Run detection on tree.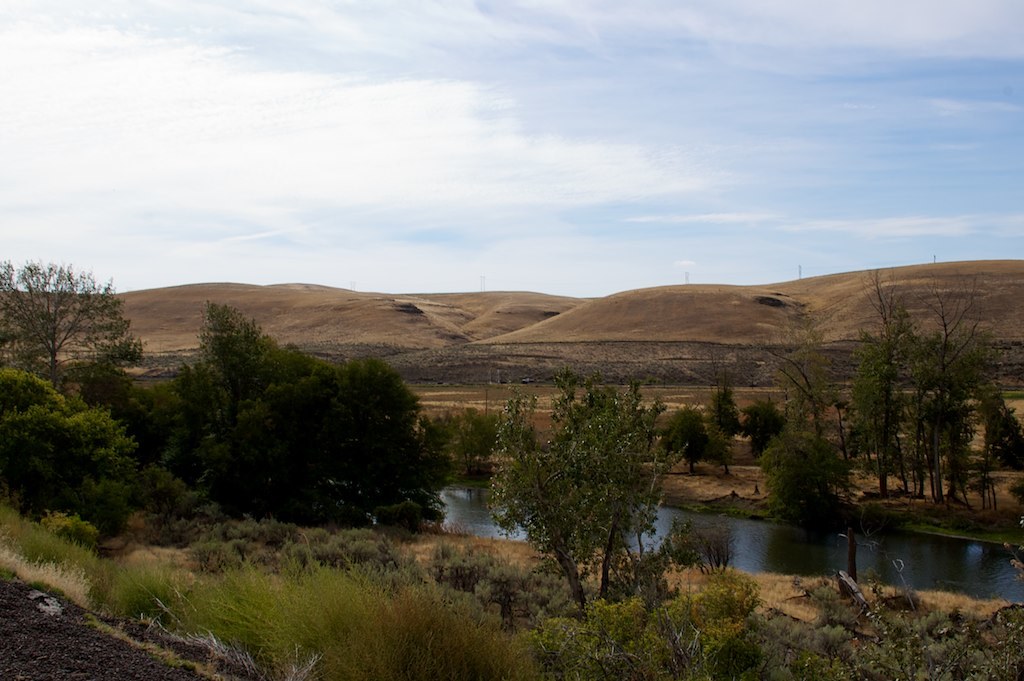
Result: locate(746, 278, 864, 575).
